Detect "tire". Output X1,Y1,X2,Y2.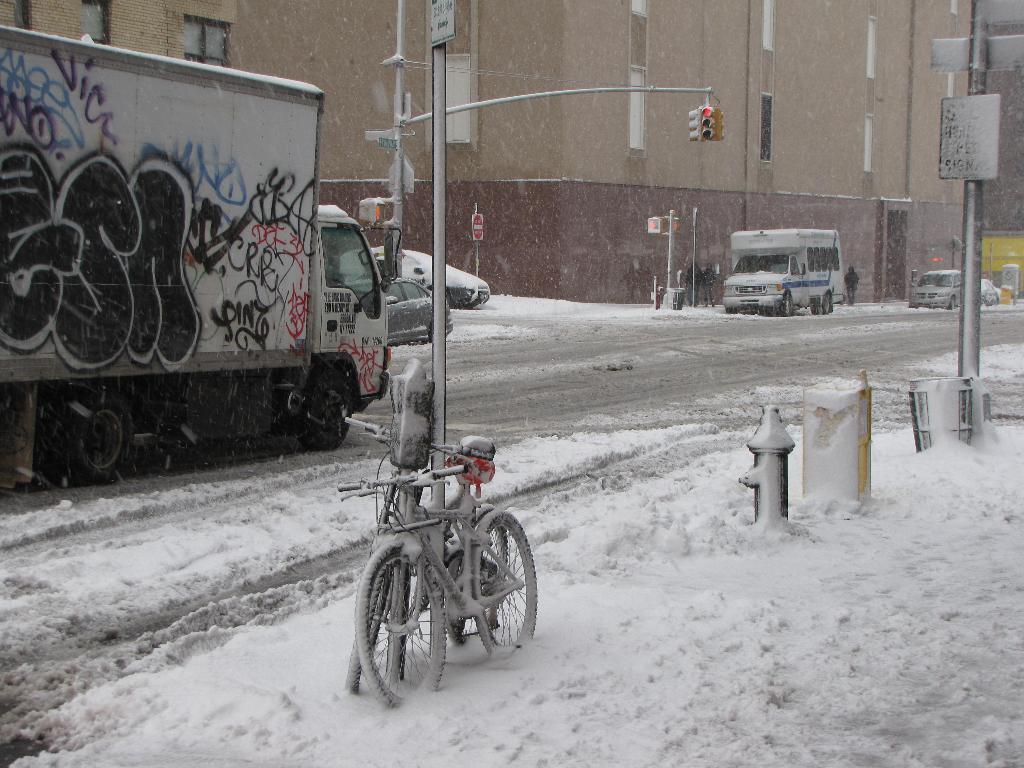
822,294,832,312.
